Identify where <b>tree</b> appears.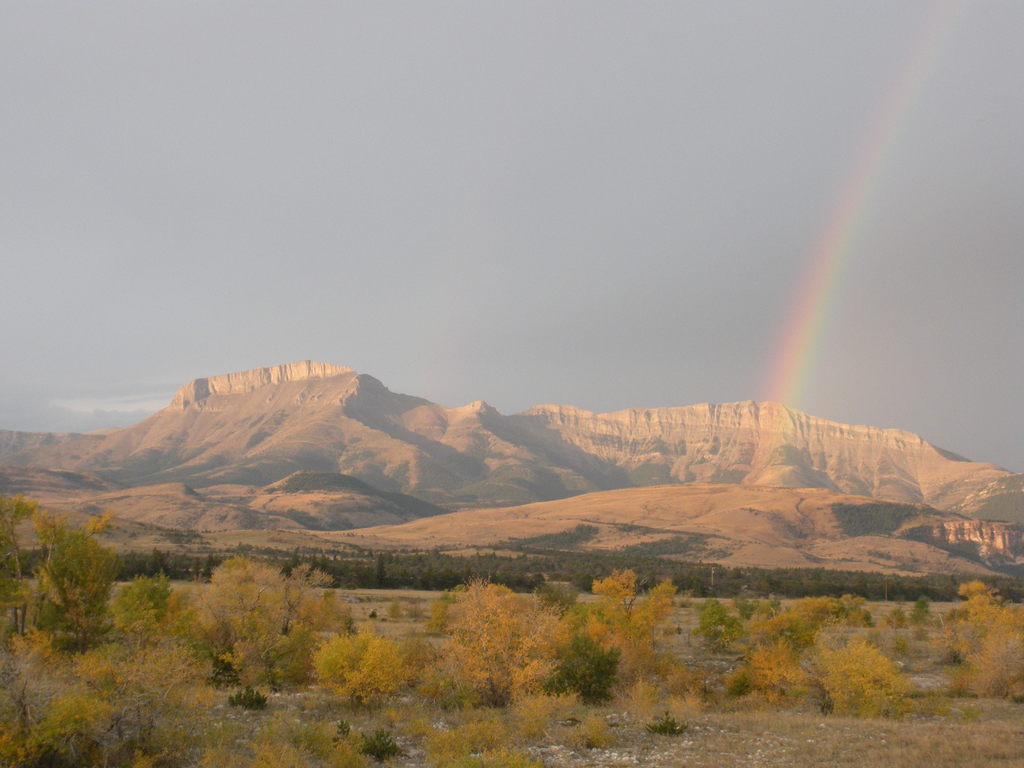
Appears at crop(175, 553, 350, 685).
